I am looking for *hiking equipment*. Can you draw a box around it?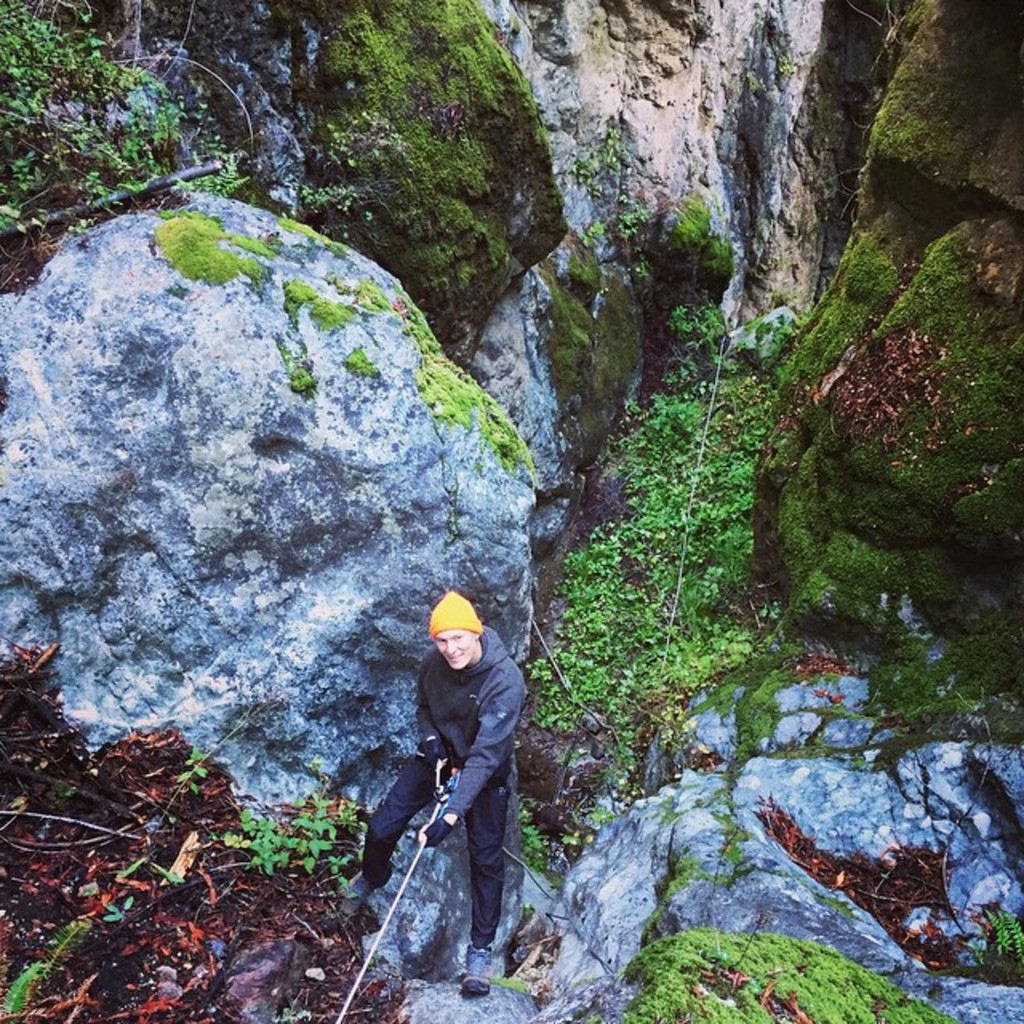
Sure, the bounding box is 414,818,462,853.
